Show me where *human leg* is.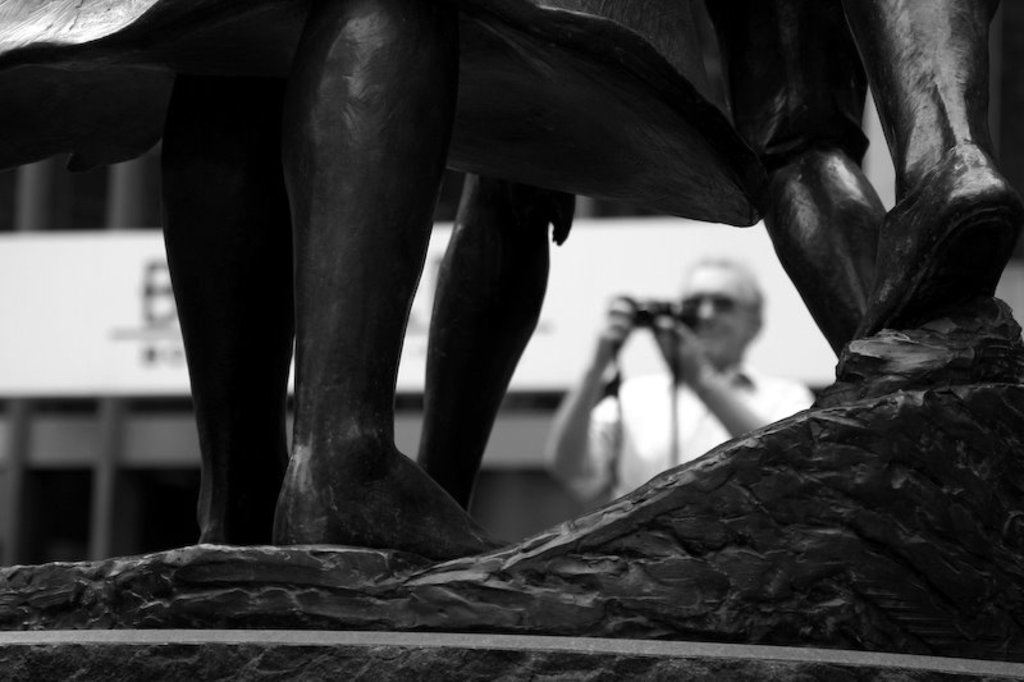
*human leg* is at (x1=709, y1=0, x2=1010, y2=370).
